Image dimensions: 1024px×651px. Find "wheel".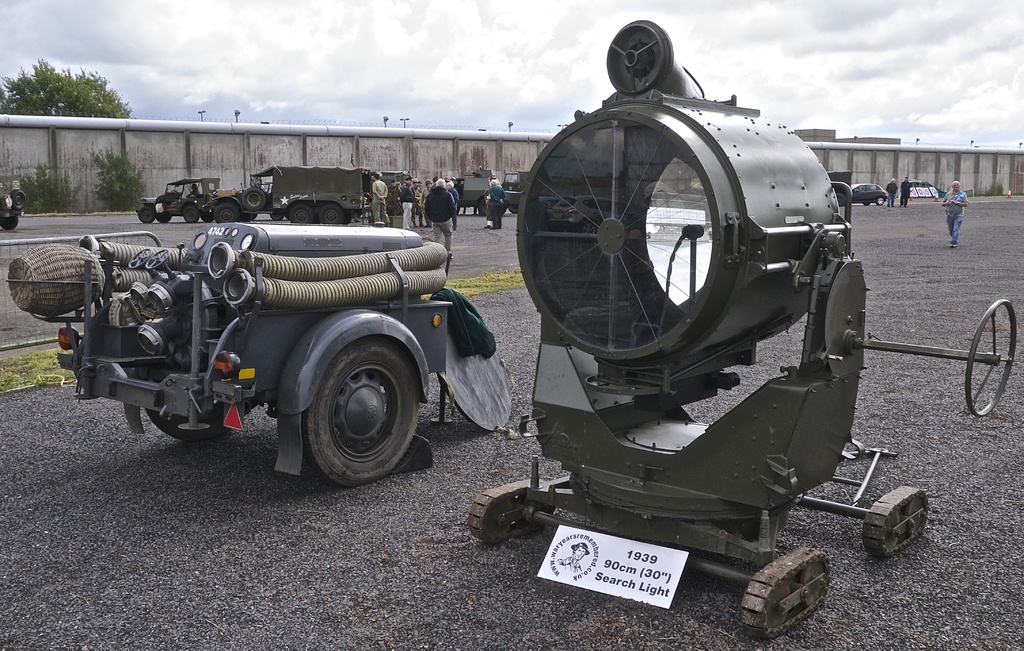
left=150, top=399, right=249, bottom=443.
